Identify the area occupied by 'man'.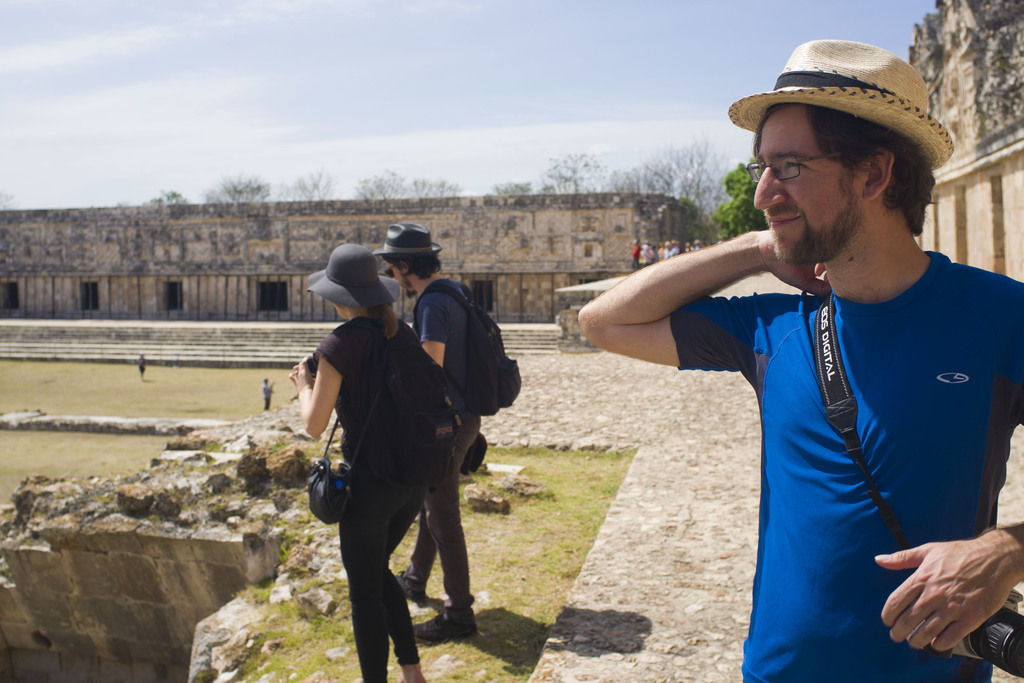
Area: x1=140 y1=354 x2=145 y2=378.
